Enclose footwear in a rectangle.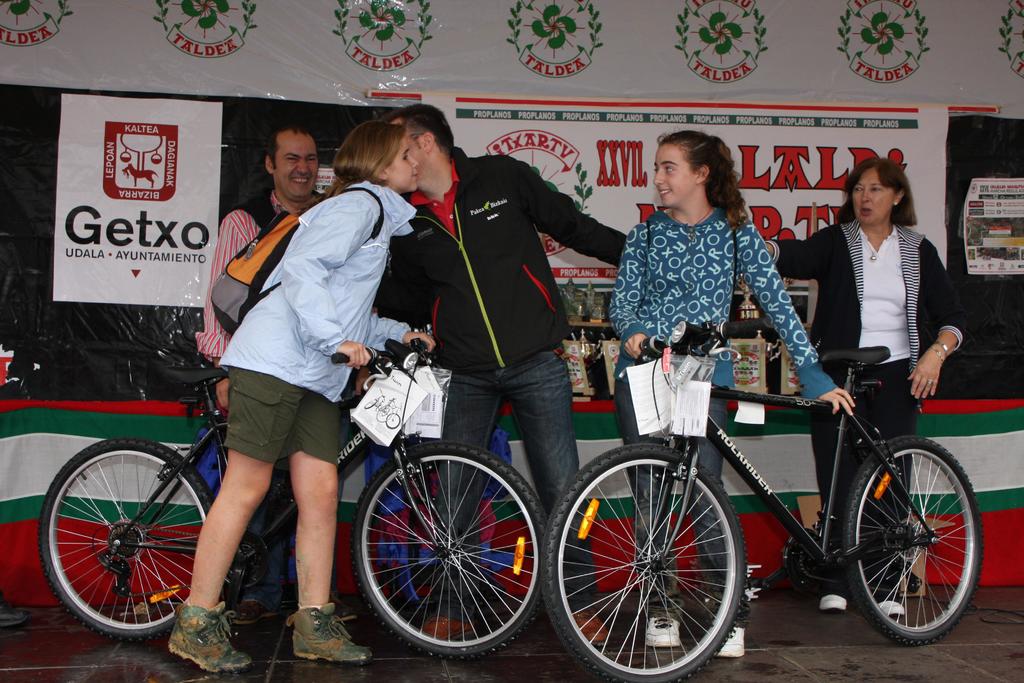
284:603:370:661.
